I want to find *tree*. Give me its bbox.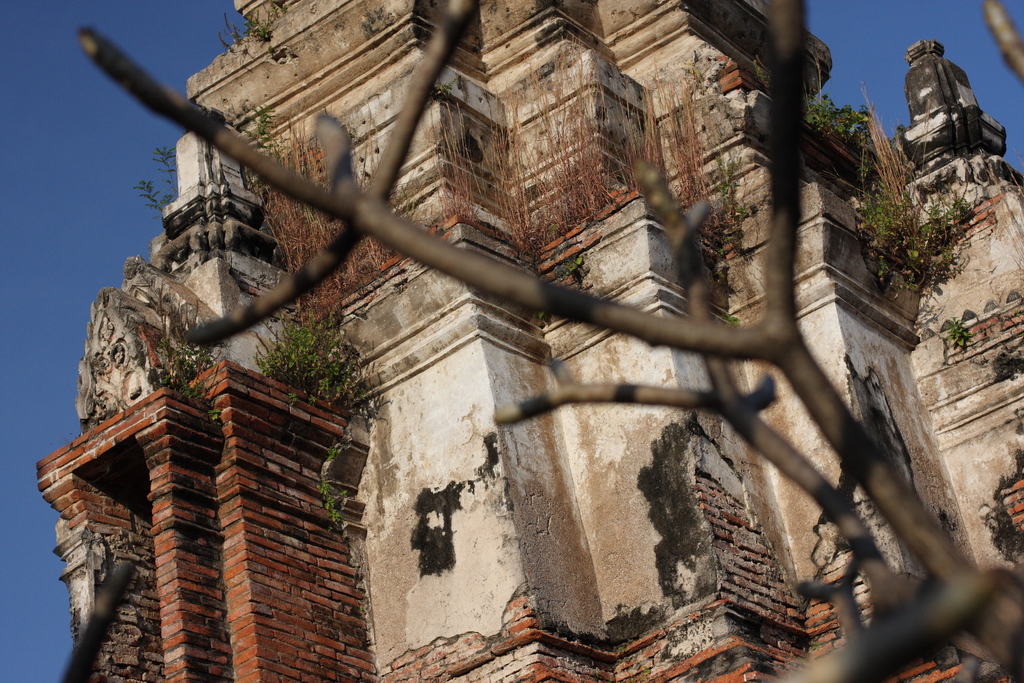
pyautogui.locateOnScreen(75, 0, 1023, 681).
